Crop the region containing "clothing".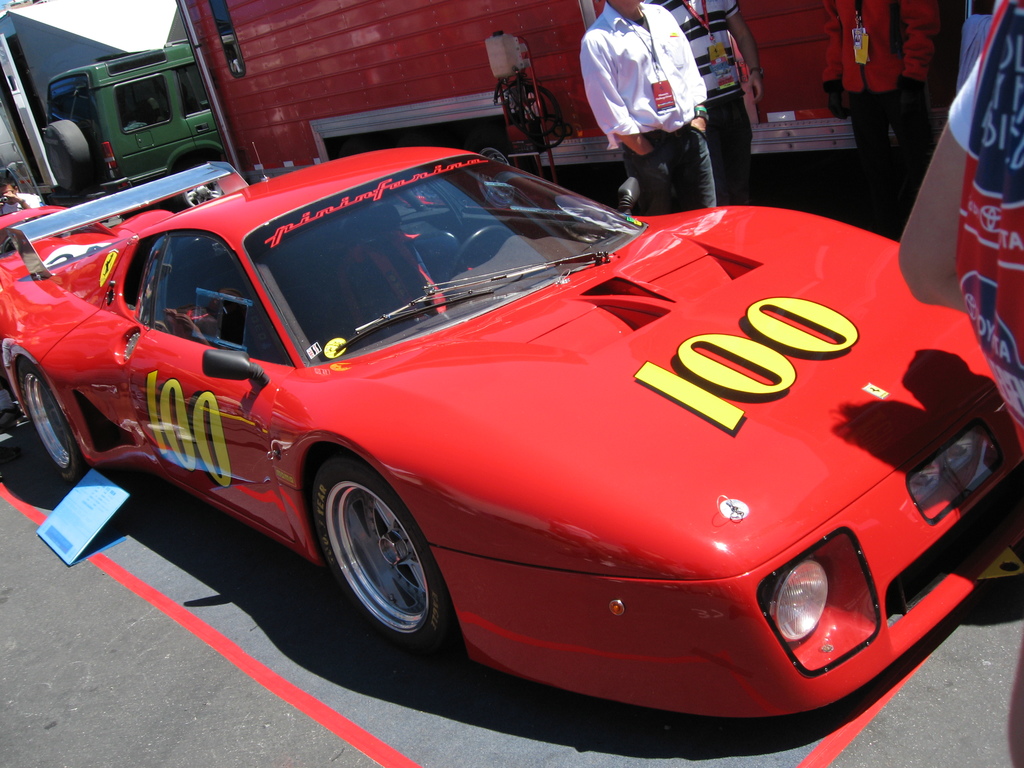
Crop region: (668, 4, 739, 105).
